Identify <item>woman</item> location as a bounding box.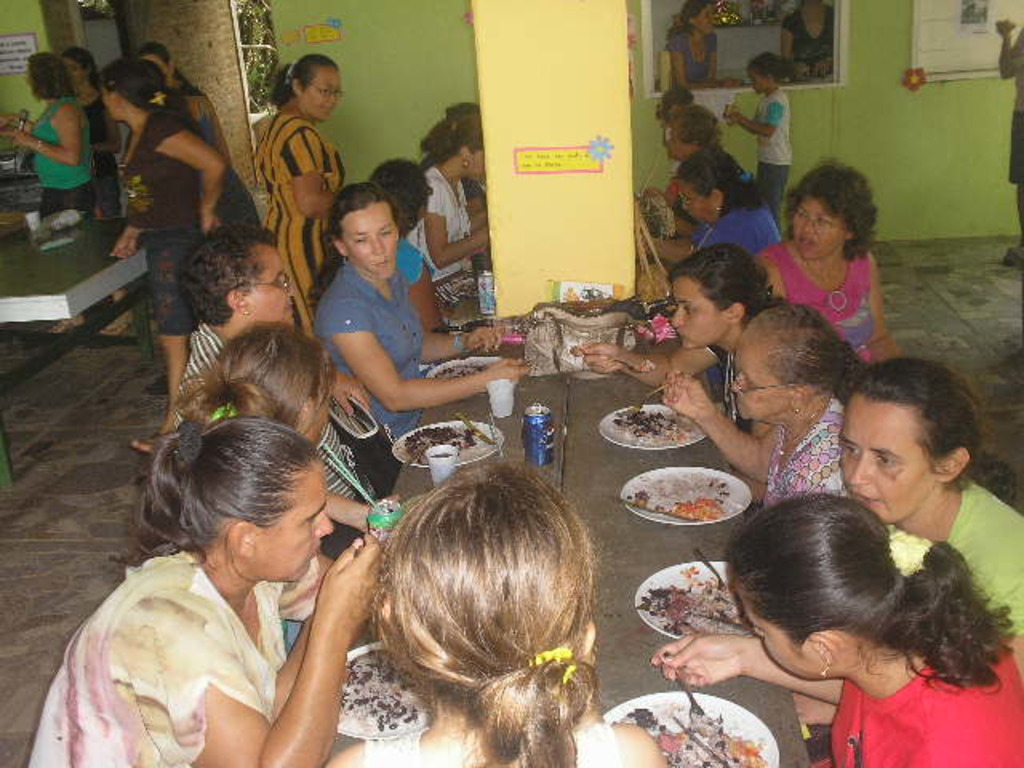
select_region(653, 496, 1022, 762).
